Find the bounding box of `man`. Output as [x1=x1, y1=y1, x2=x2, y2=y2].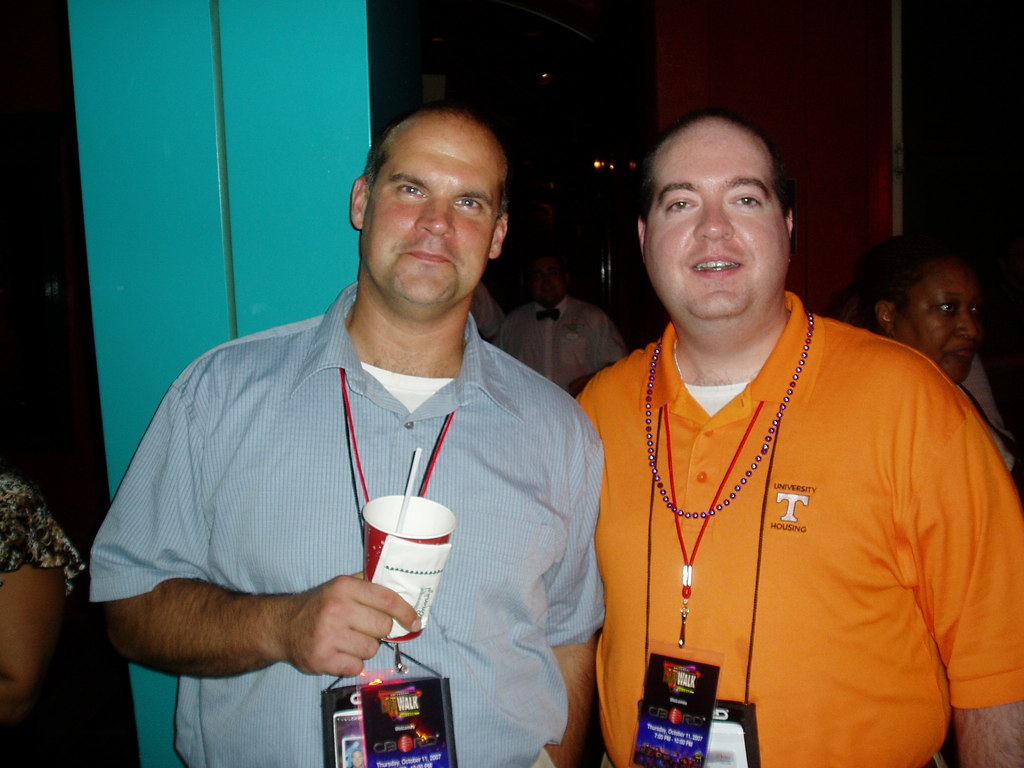
[x1=566, y1=113, x2=1023, y2=767].
